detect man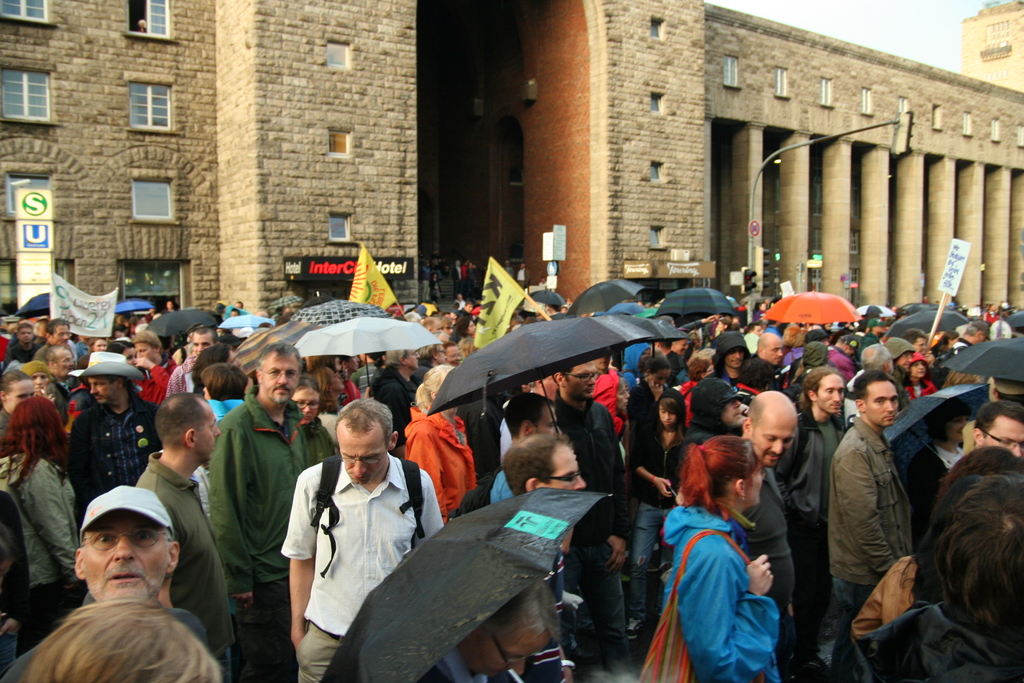
(left=834, top=381, right=927, bottom=654)
